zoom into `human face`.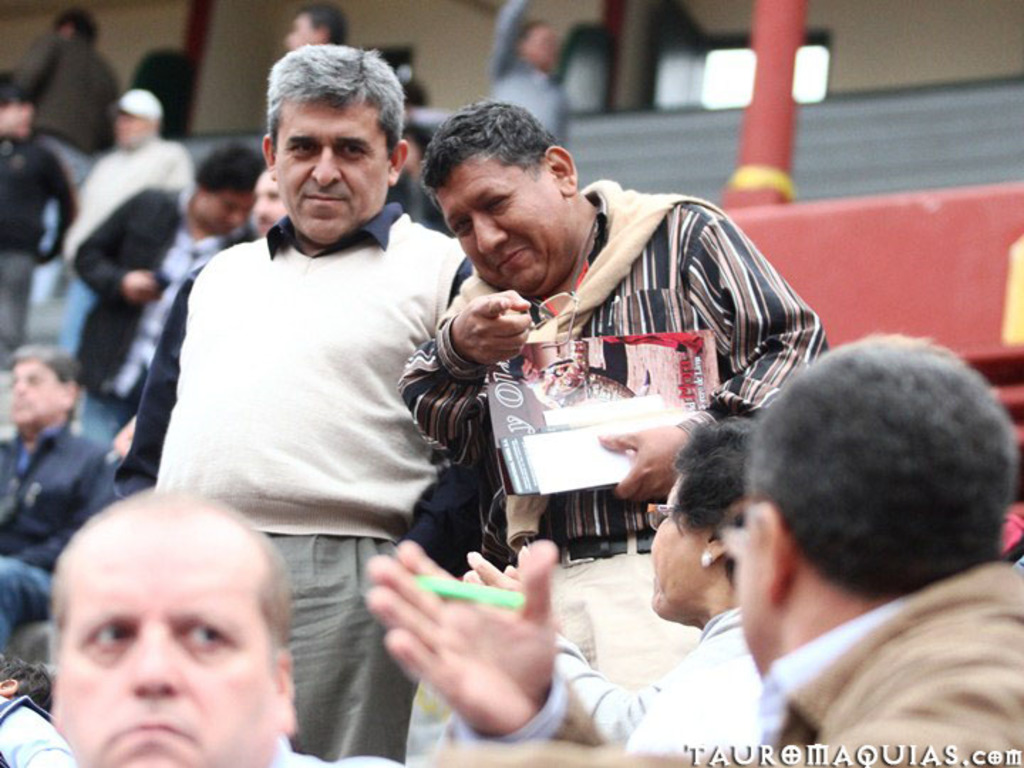
Zoom target: l=0, t=104, r=34, b=138.
